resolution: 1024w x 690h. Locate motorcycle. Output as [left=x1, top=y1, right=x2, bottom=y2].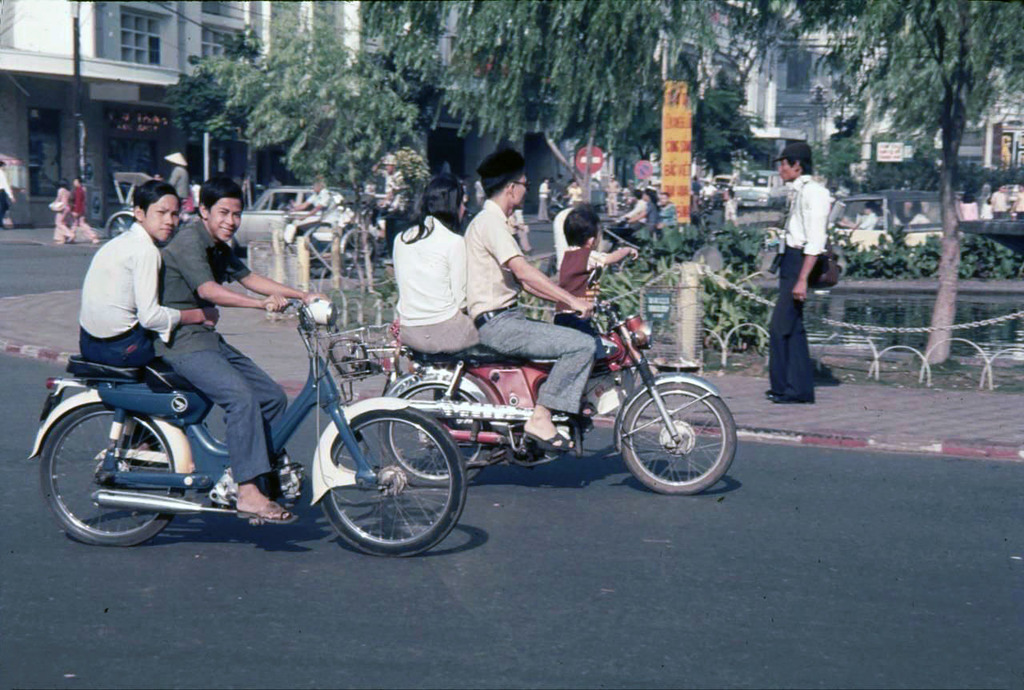
[left=382, top=269, right=740, bottom=500].
